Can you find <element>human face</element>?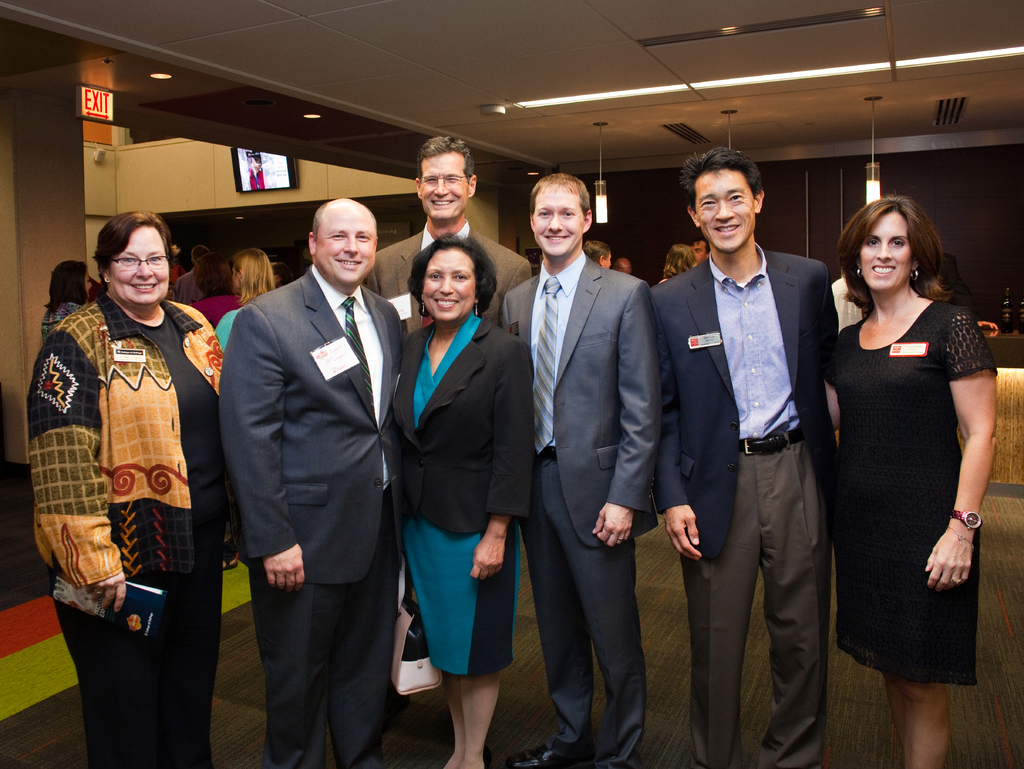
Yes, bounding box: (532,182,582,256).
